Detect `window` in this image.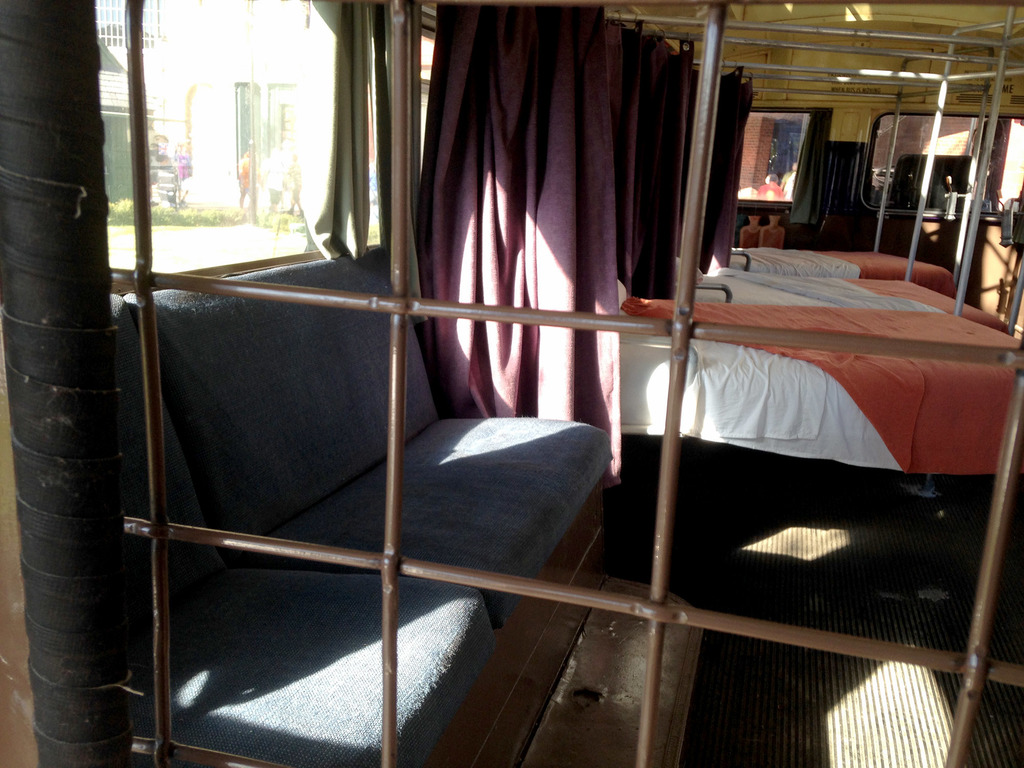
Detection: (x1=97, y1=1, x2=386, y2=303).
